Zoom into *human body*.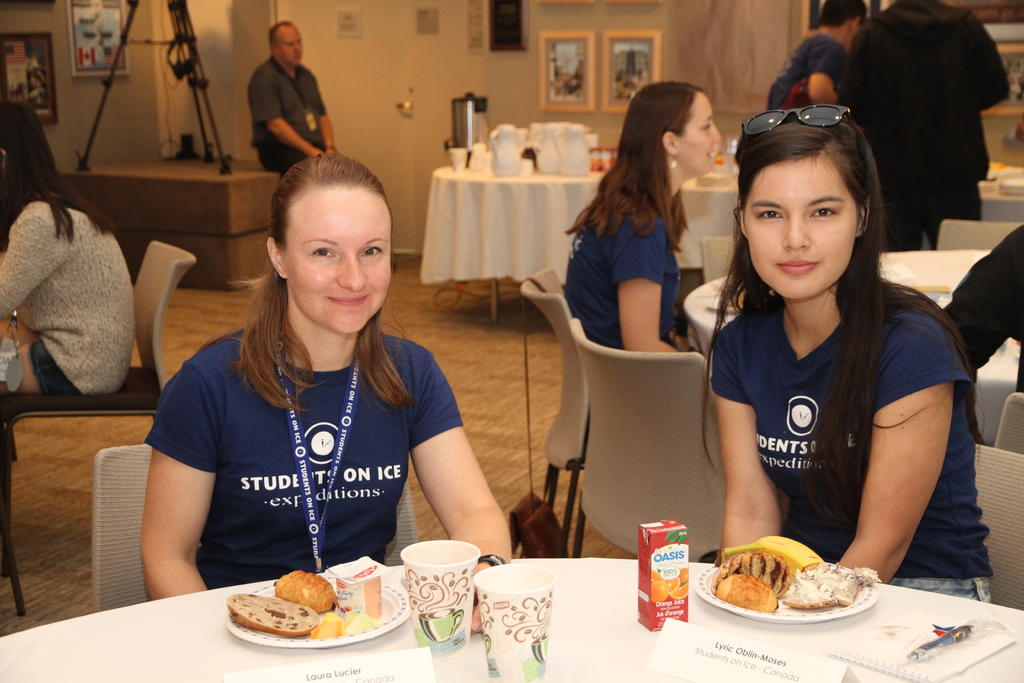
Zoom target: {"left": 764, "top": 31, "right": 851, "bottom": 108}.
